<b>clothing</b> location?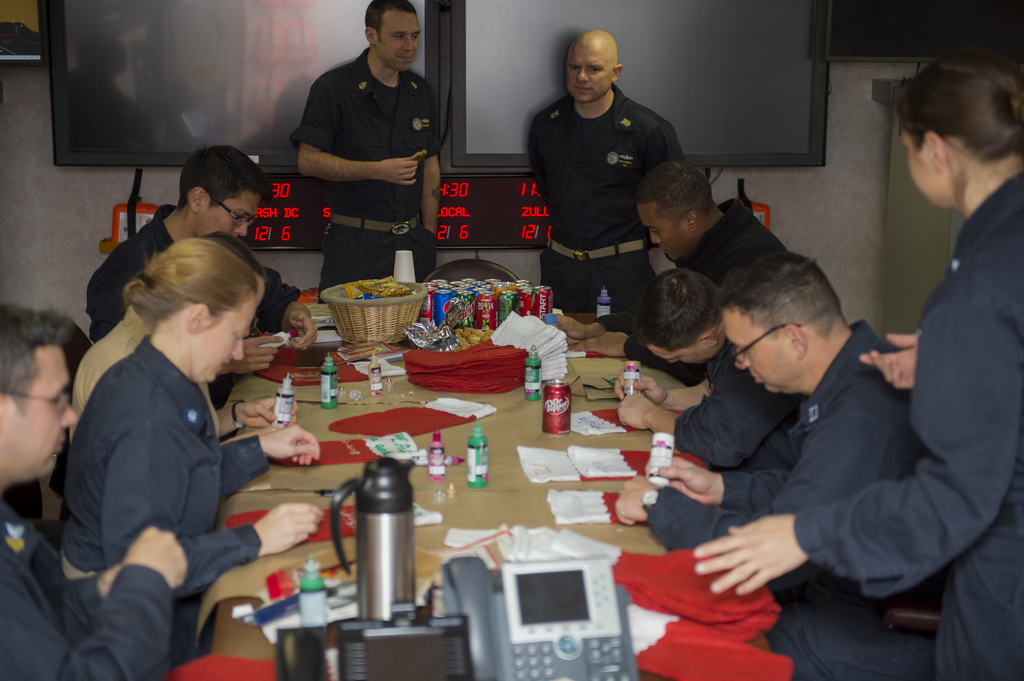
(left=57, top=334, right=271, bottom=659)
